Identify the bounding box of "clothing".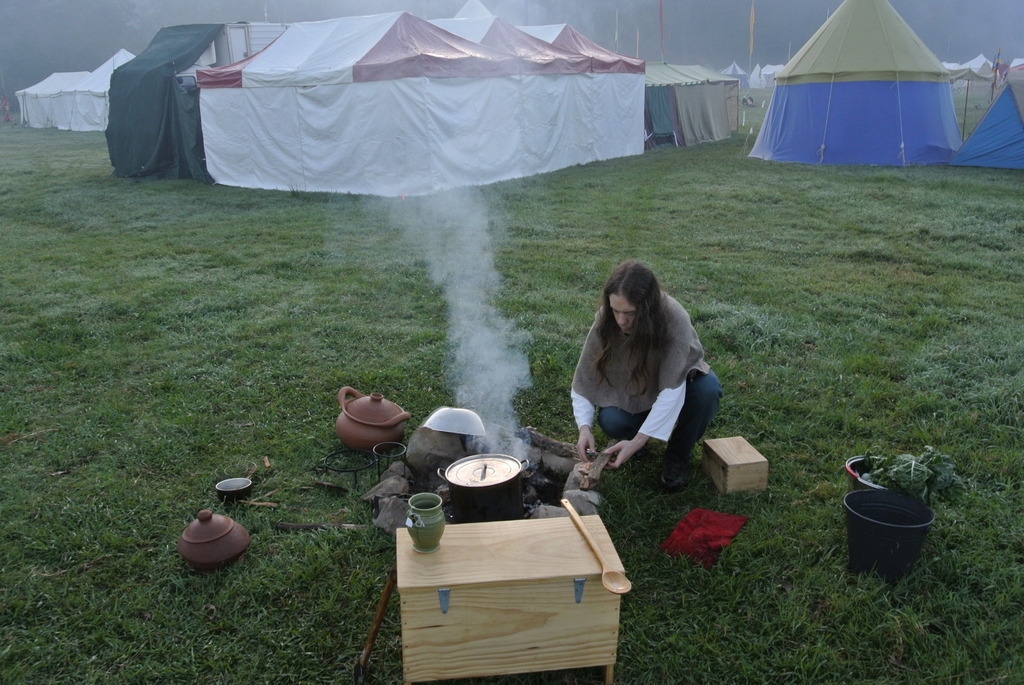
<bbox>569, 282, 726, 484</bbox>.
